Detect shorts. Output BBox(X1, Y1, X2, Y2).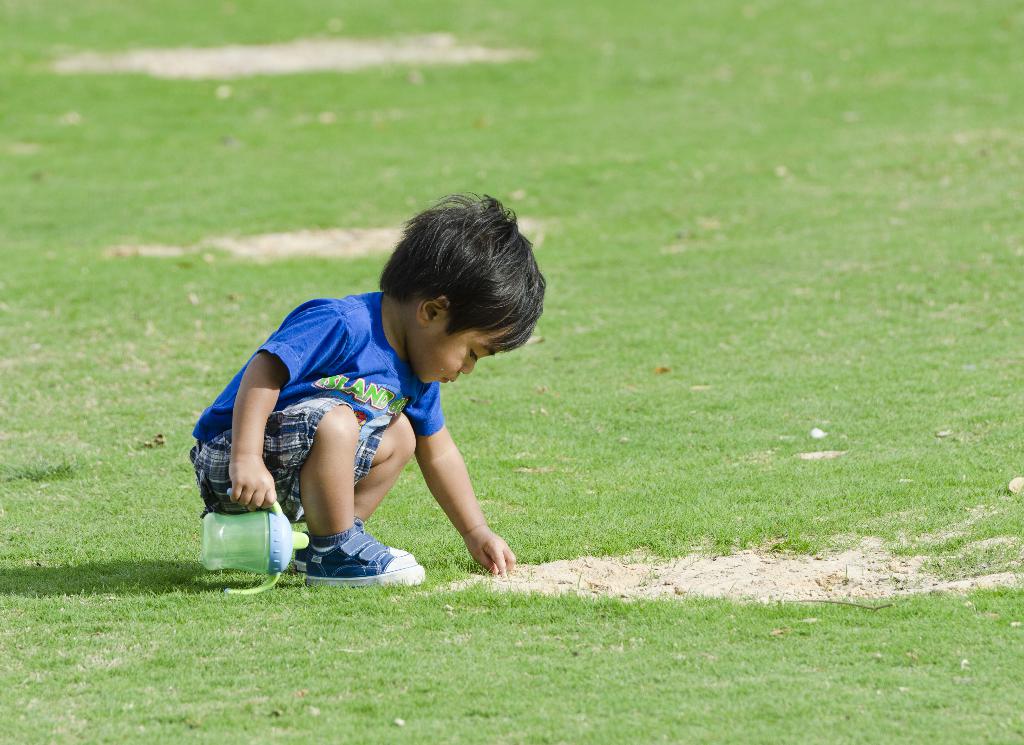
BBox(189, 396, 387, 523).
